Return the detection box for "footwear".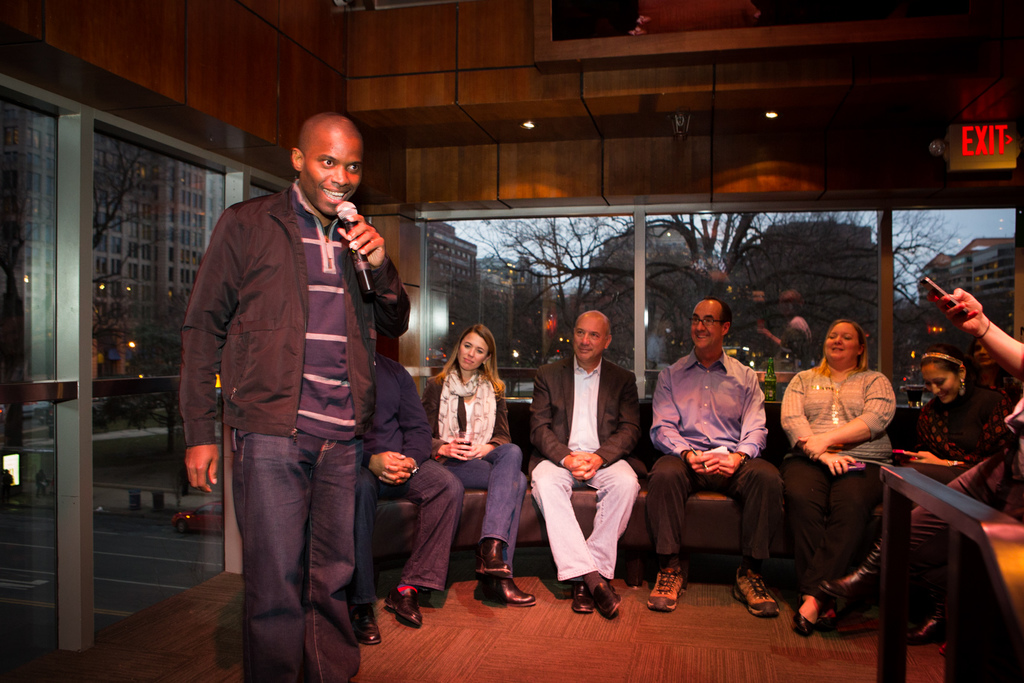
820/554/881/611.
